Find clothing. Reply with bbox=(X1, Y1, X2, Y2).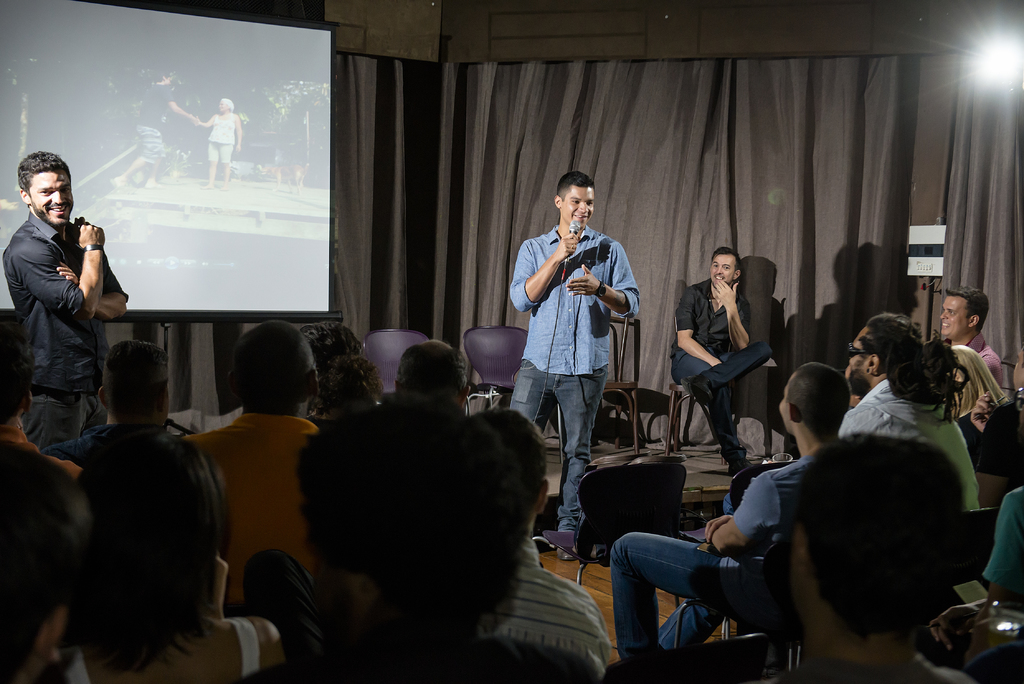
bbox=(250, 547, 326, 664).
